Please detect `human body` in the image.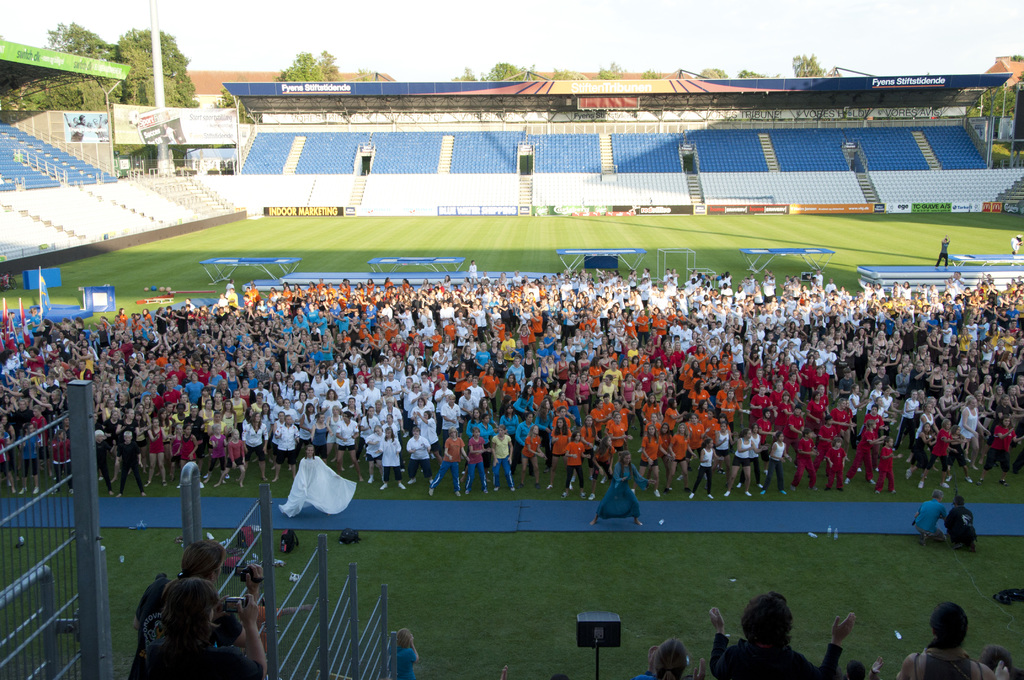
bbox(1013, 295, 1017, 297).
